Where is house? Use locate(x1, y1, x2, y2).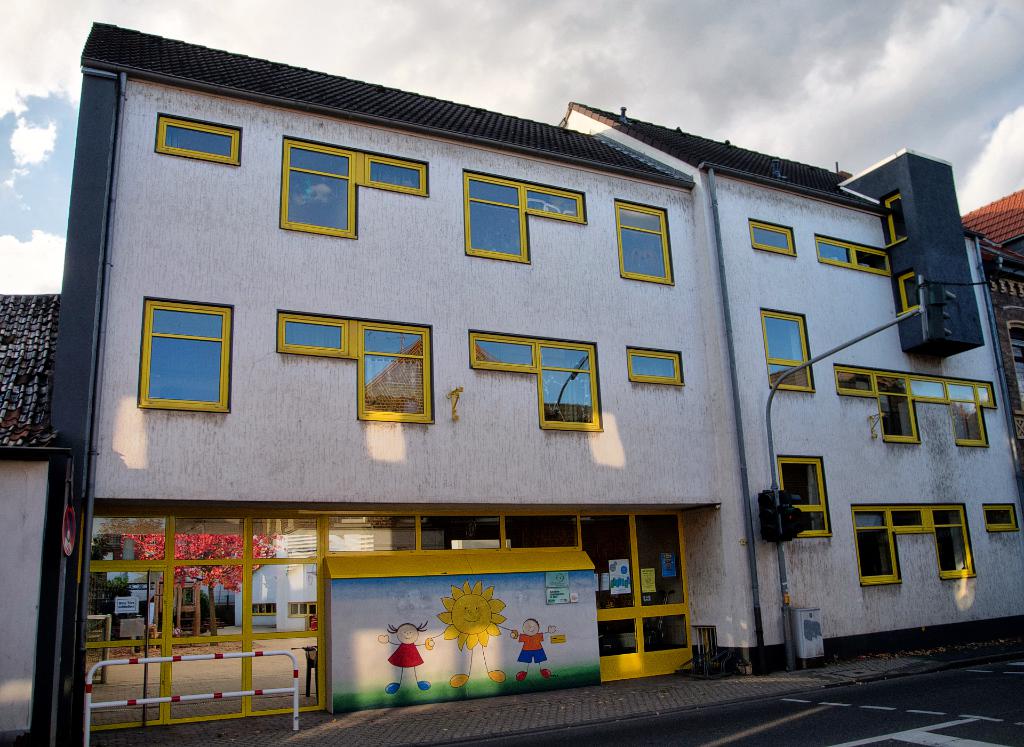
locate(964, 189, 1023, 252).
